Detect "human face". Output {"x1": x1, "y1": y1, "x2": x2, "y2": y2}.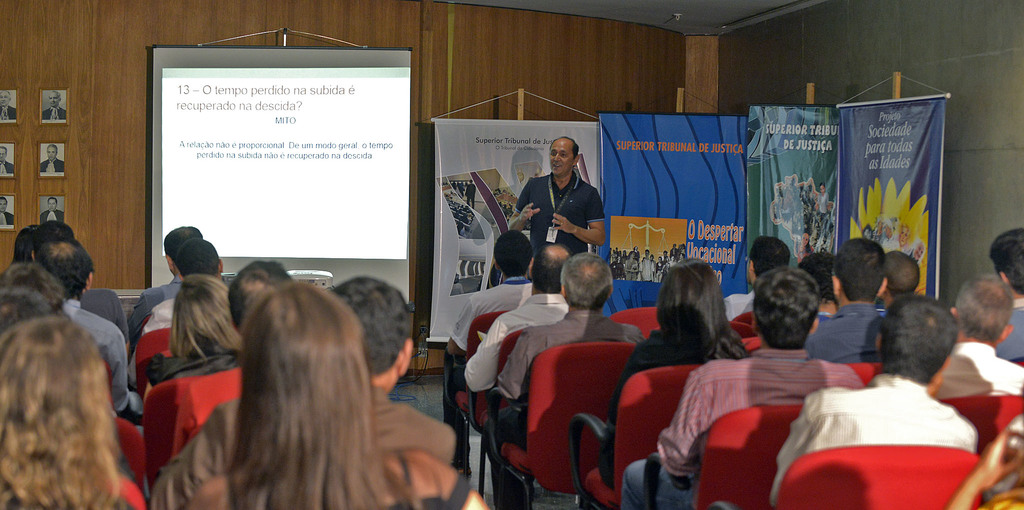
{"x1": 550, "y1": 138, "x2": 575, "y2": 177}.
